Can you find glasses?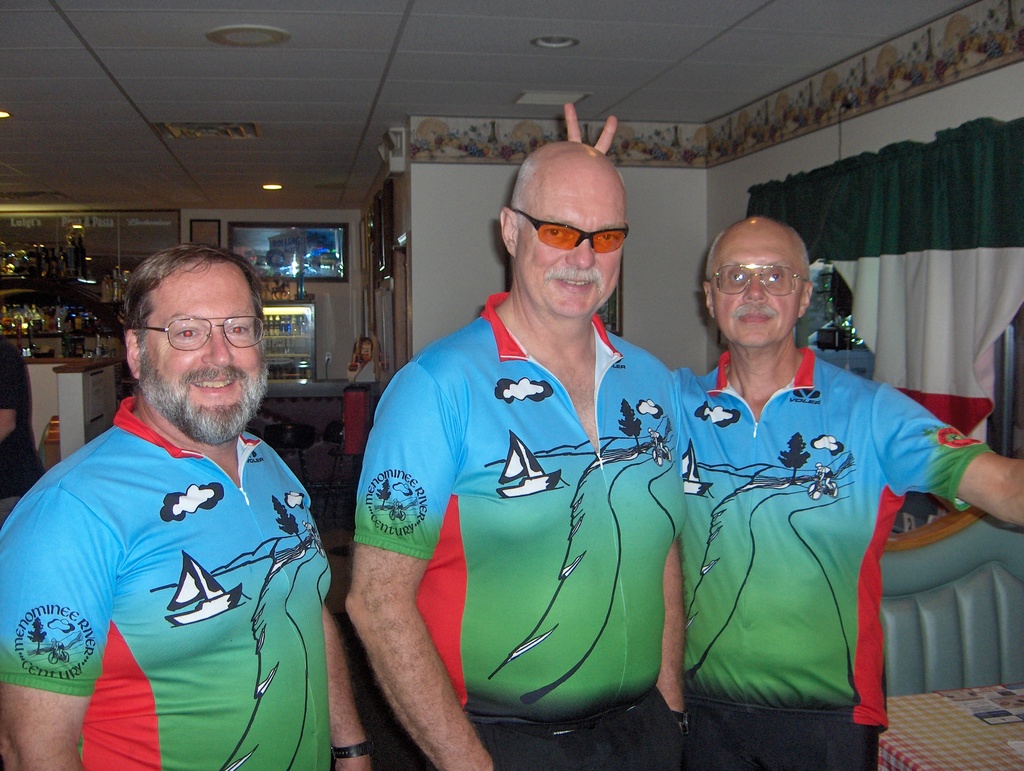
Yes, bounding box: x1=131 y1=312 x2=269 y2=351.
